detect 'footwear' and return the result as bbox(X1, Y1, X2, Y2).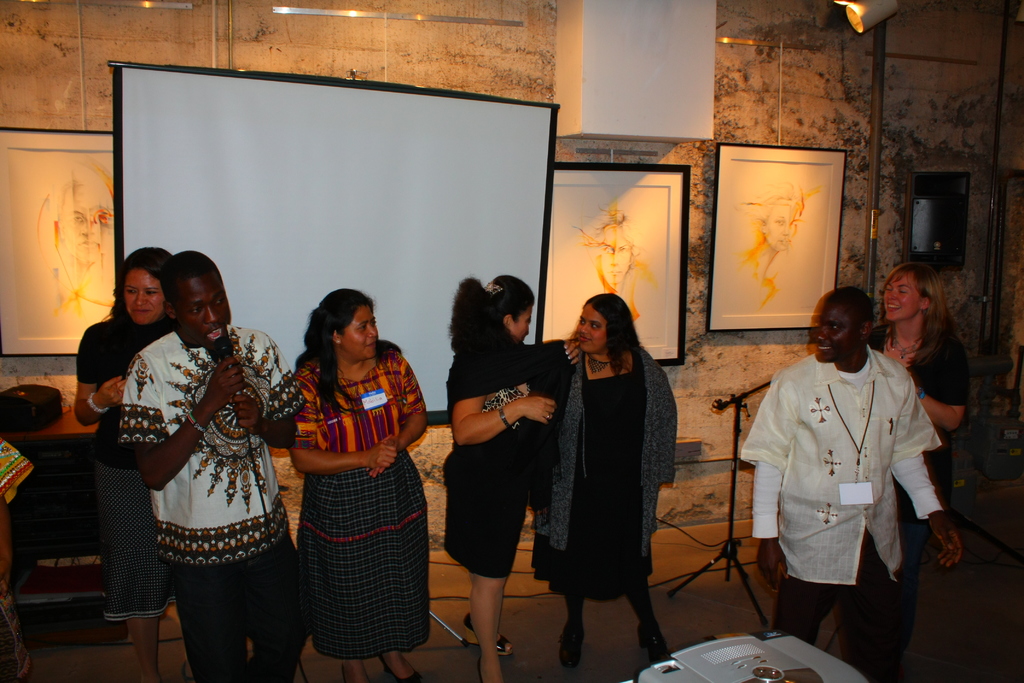
bbox(466, 614, 512, 655).
